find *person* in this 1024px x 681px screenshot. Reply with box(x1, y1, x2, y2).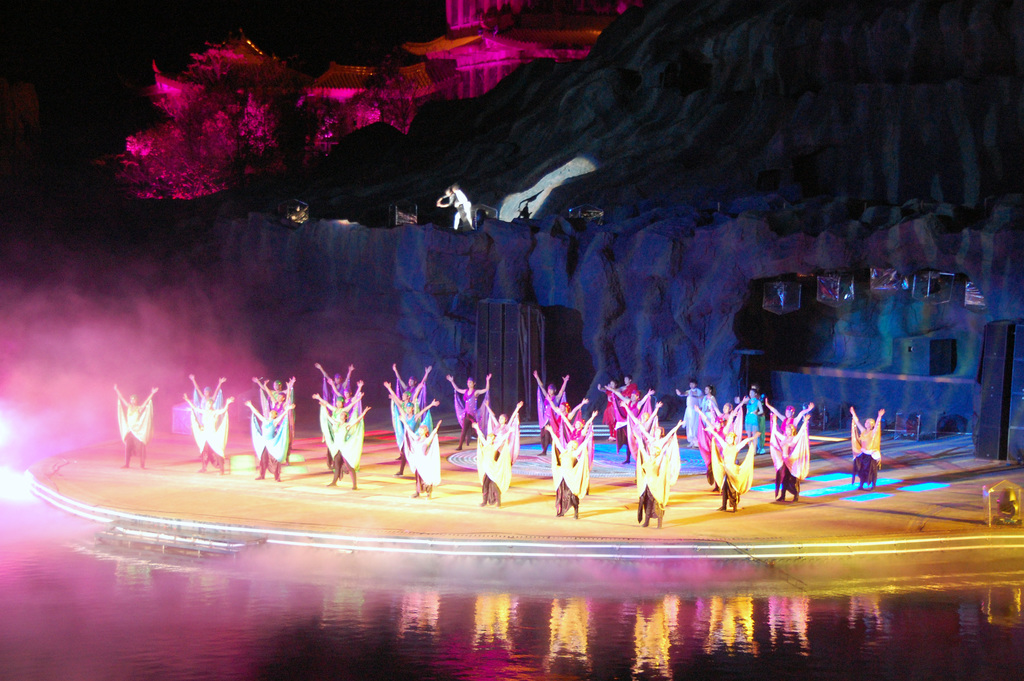
box(482, 398, 522, 464).
